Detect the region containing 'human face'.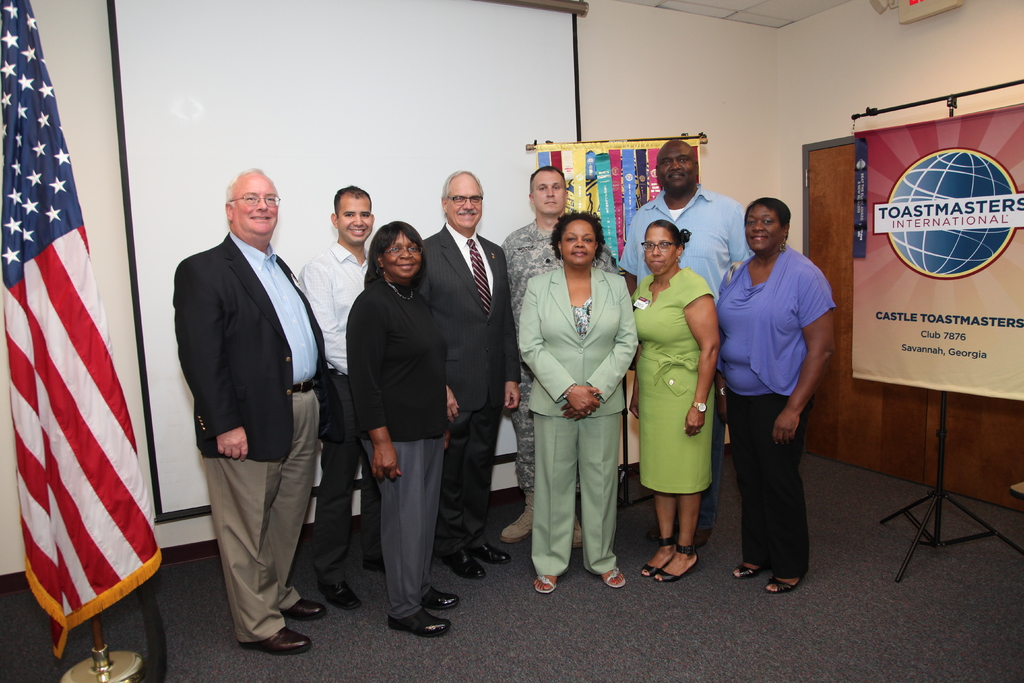
(746,204,783,252).
